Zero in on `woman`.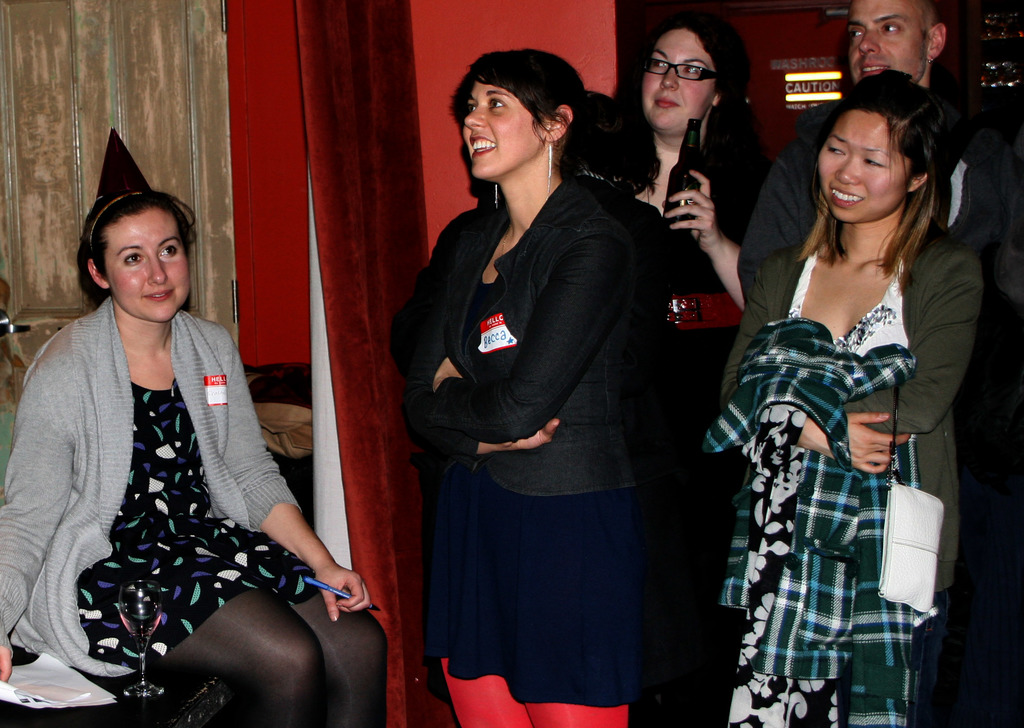
Zeroed in: {"left": 399, "top": 33, "right": 694, "bottom": 727}.
